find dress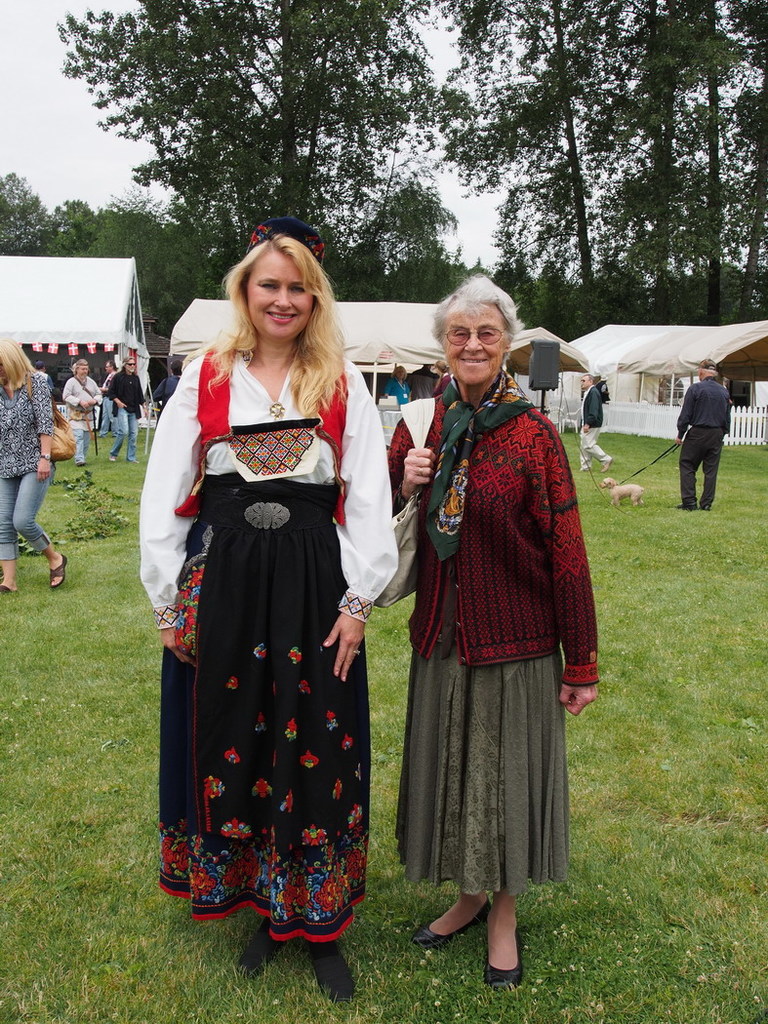
locate(153, 331, 387, 908)
